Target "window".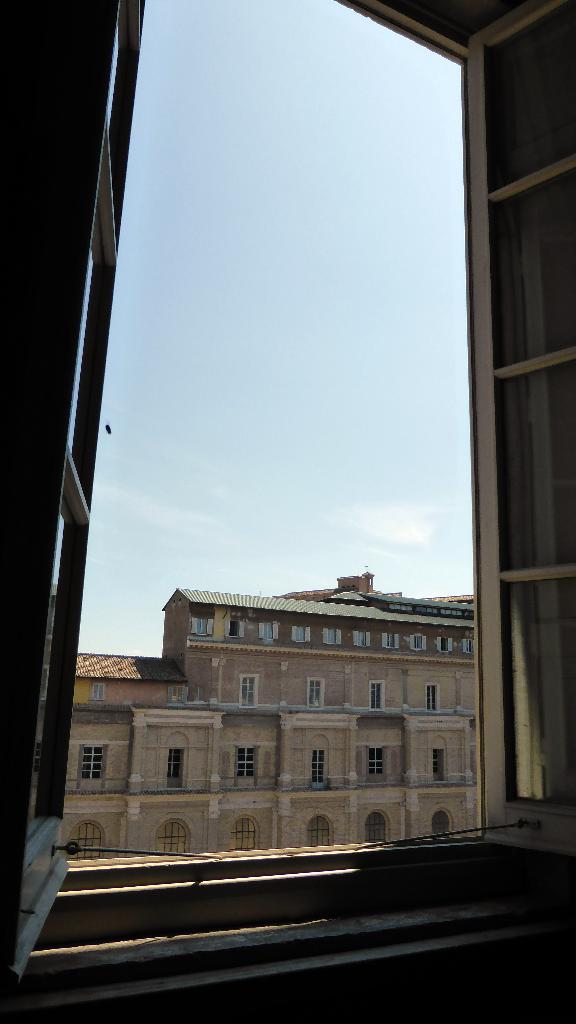
Target region: [x1=367, y1=811, x2=390, y2=850].
